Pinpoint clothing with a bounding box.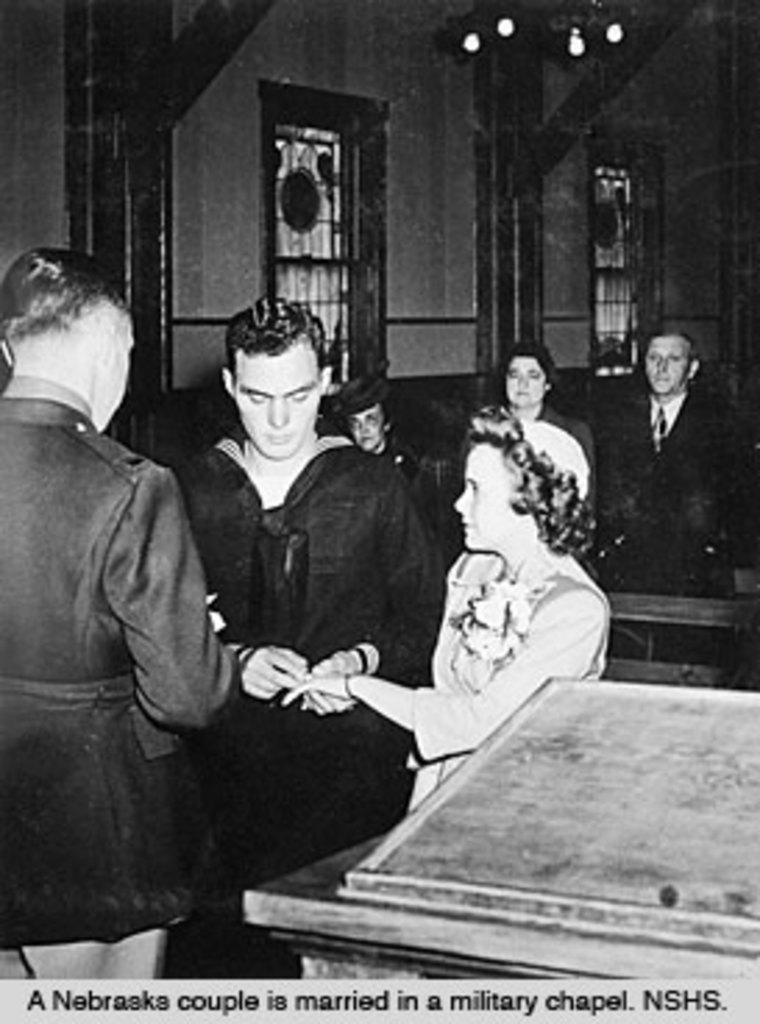
l=395, t=440, r=451, b=559.
